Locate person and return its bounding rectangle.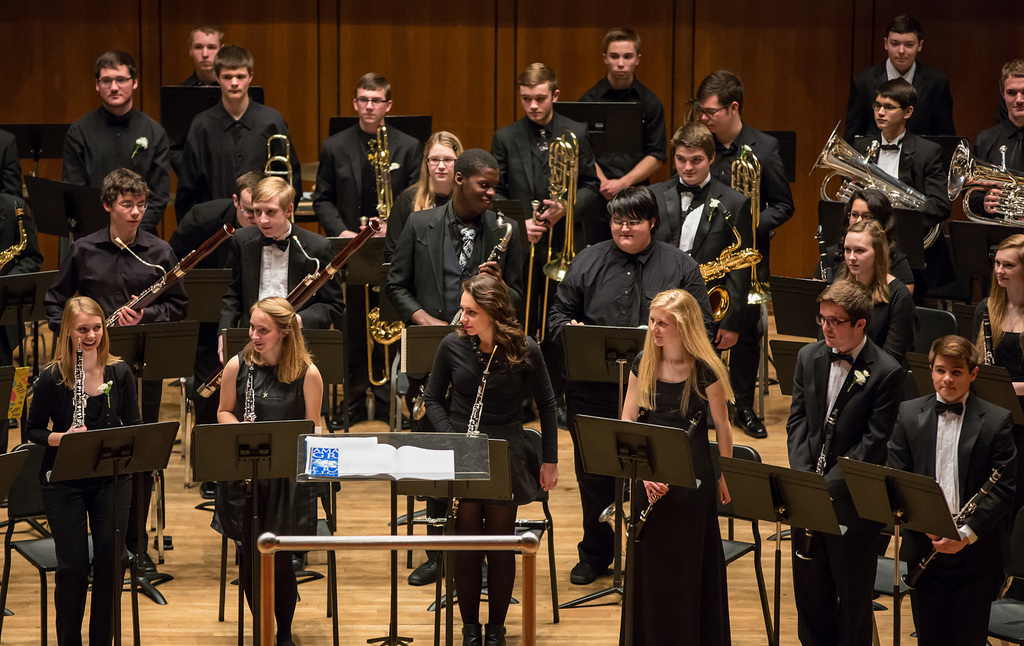
locate(495, 59, 595, 190).
